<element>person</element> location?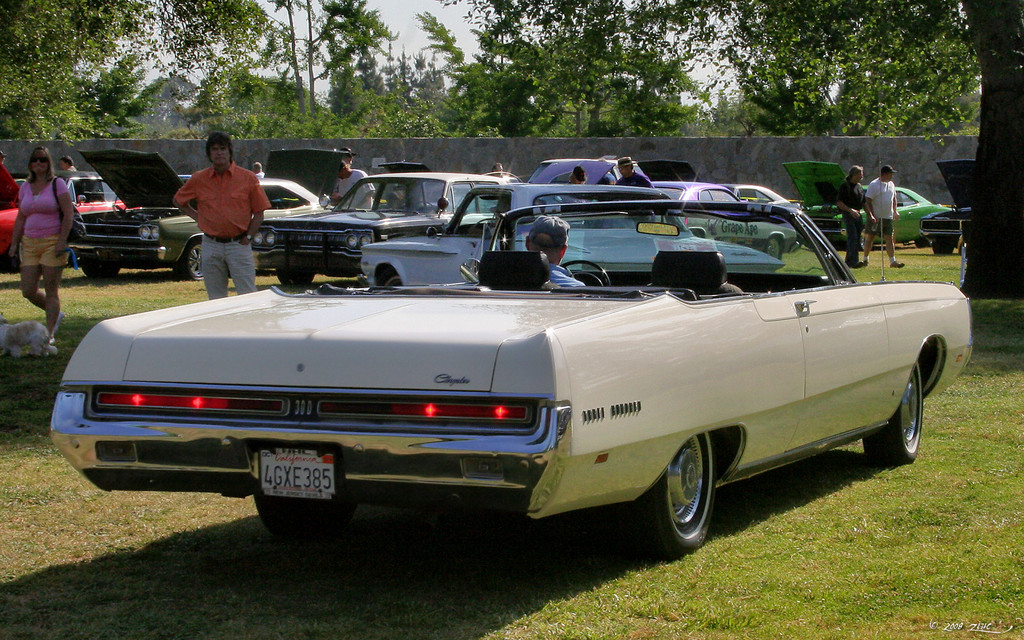
region(10, 143, 77, 356)
